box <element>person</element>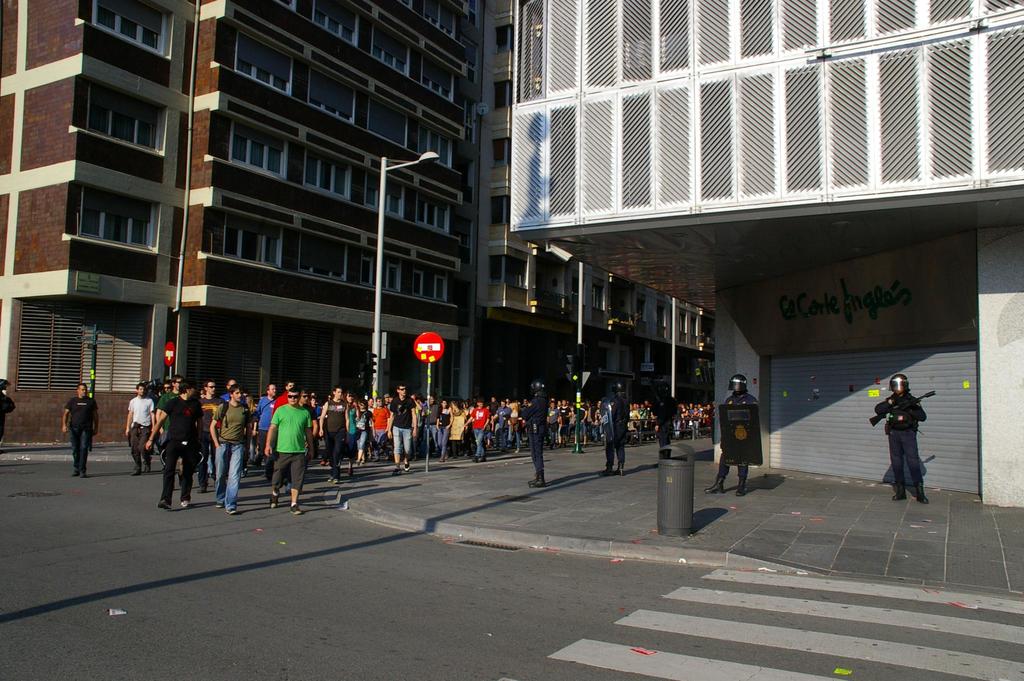
box=[61, 385, 97, 479]
